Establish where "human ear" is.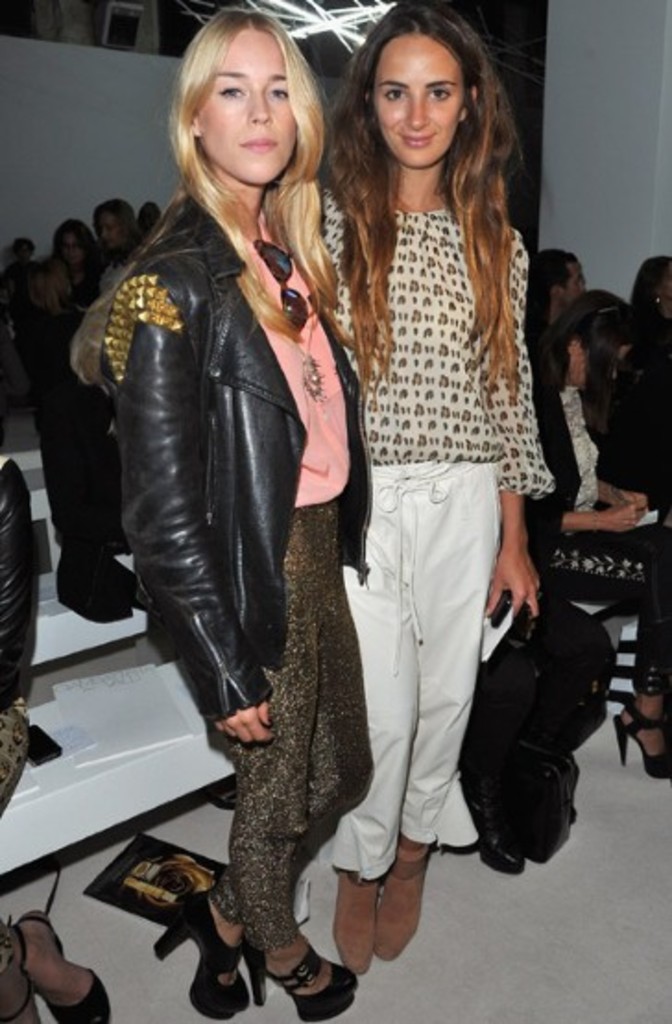
Established at (185,109,207,137).
